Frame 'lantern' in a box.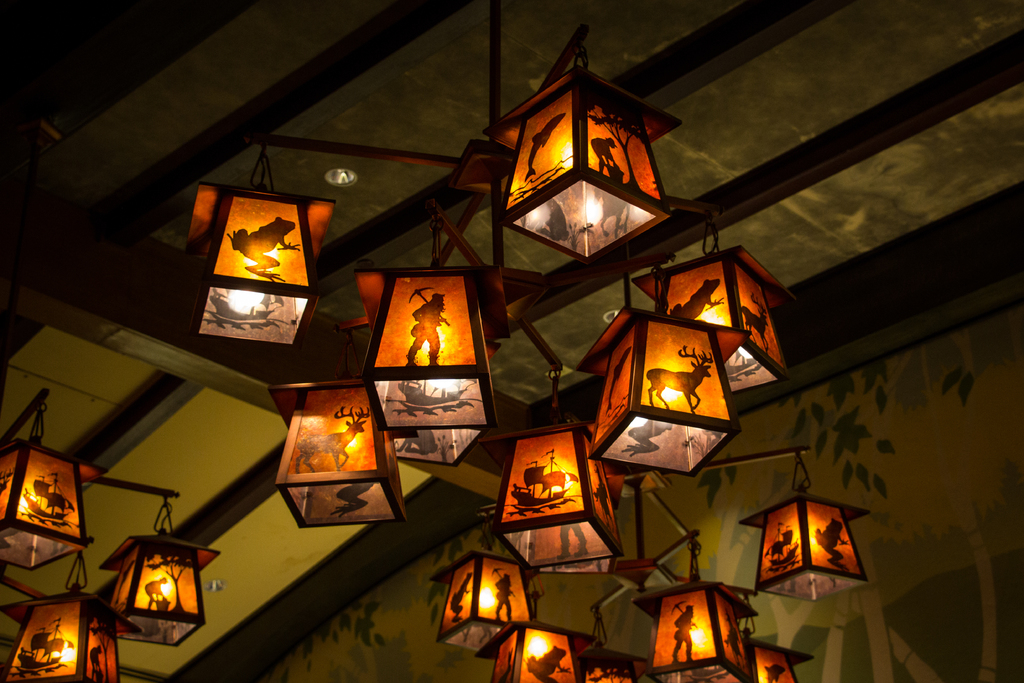
pyautogui.locateOnScreen(384, 428, 477, 468).
